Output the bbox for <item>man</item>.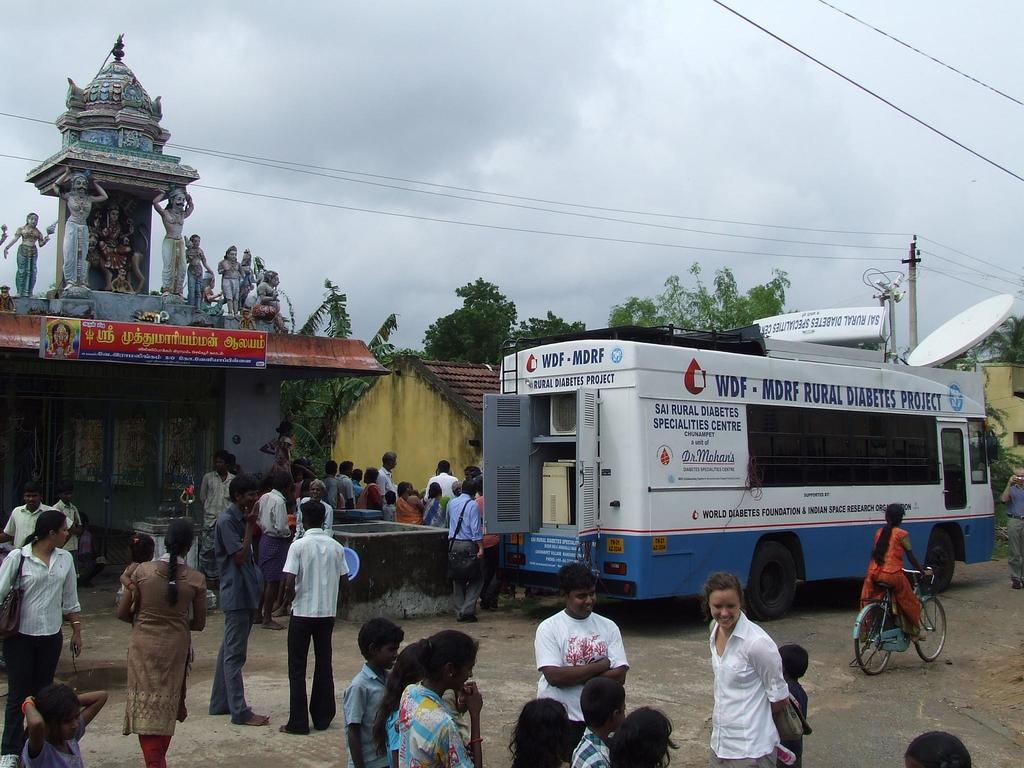
BBox(53, 490, 86, 579).
